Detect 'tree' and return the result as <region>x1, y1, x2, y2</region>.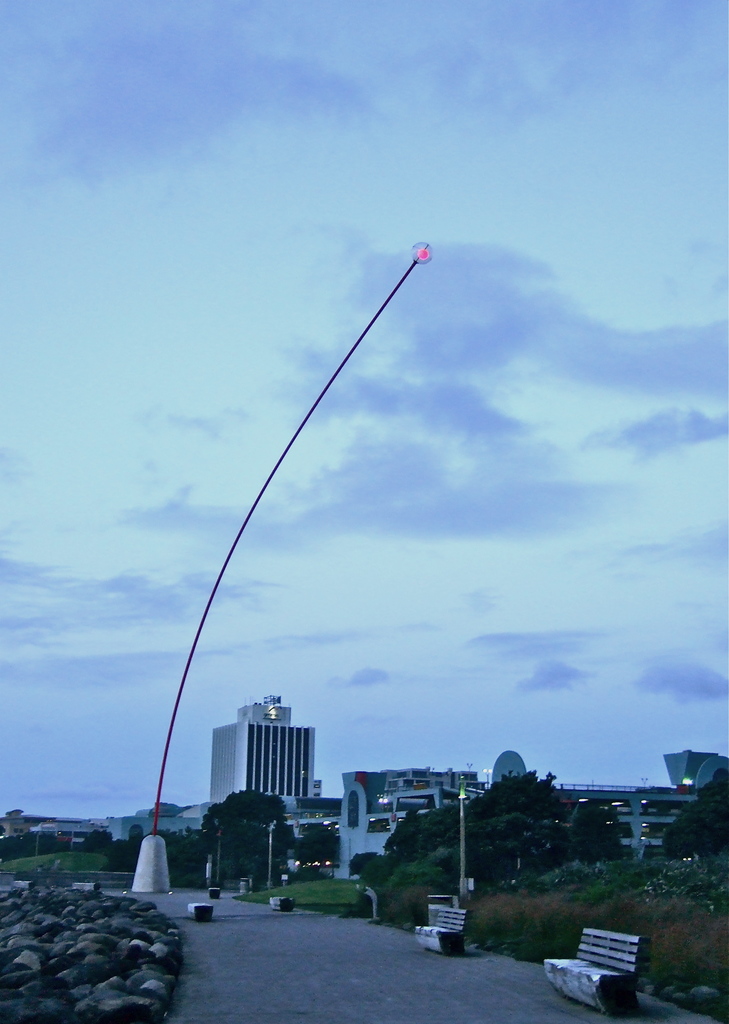
<region>536, 819, 579, 878</region>.
